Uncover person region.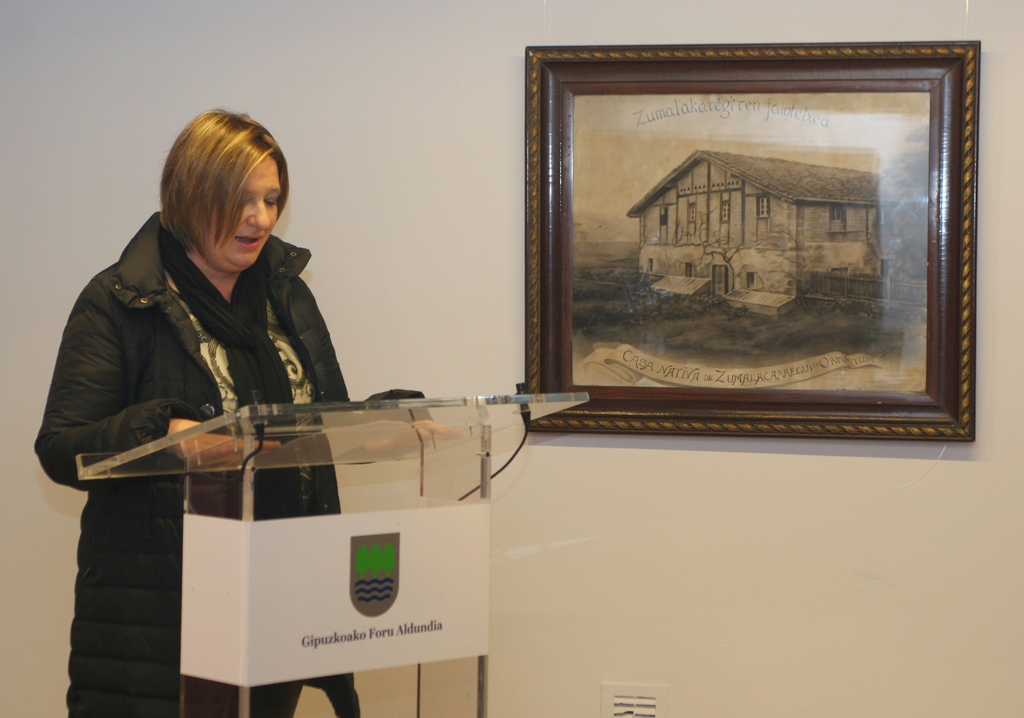
Uncovered: rect(51, 127, 359, 706).
